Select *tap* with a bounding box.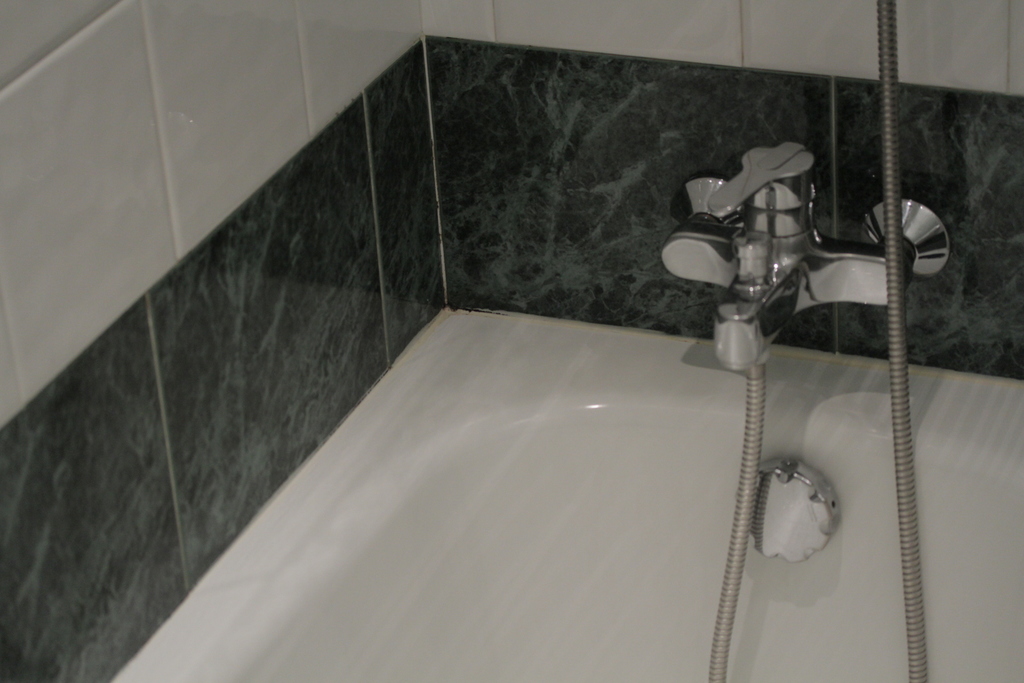
(left=653, top=141, right=952, bottom=376).
